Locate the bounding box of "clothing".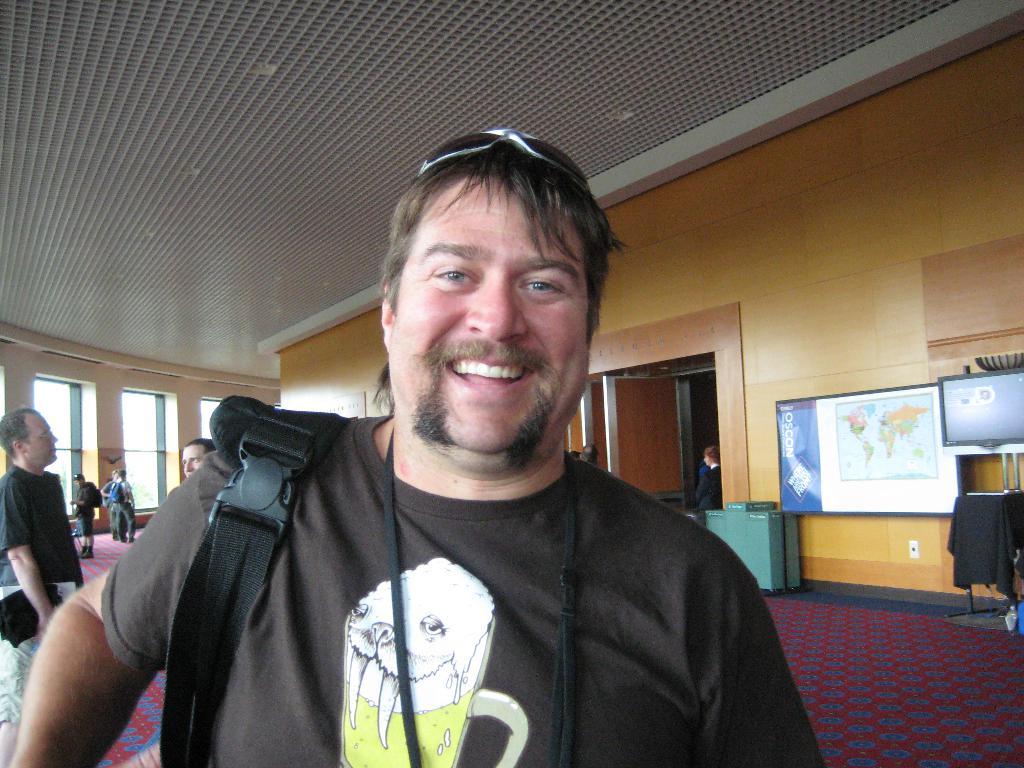
Bounding box: detection(692, 460, 722, 525).
